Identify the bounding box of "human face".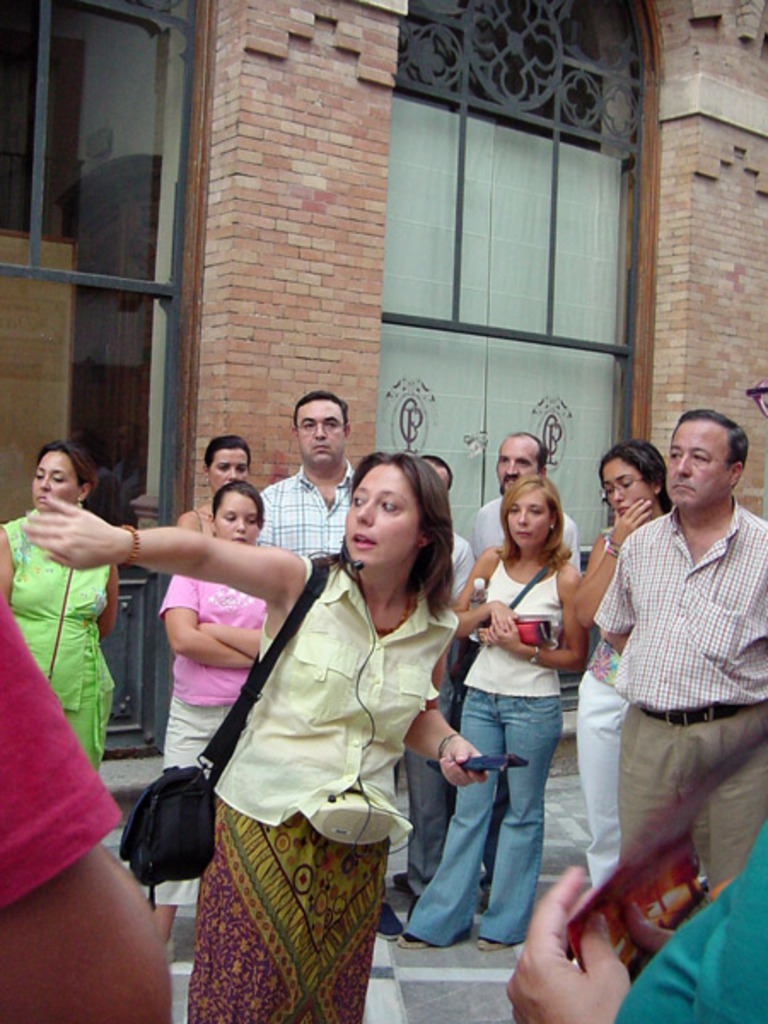
{"left": 212, "top": 447, "right": 247, "bottom": 490}.
